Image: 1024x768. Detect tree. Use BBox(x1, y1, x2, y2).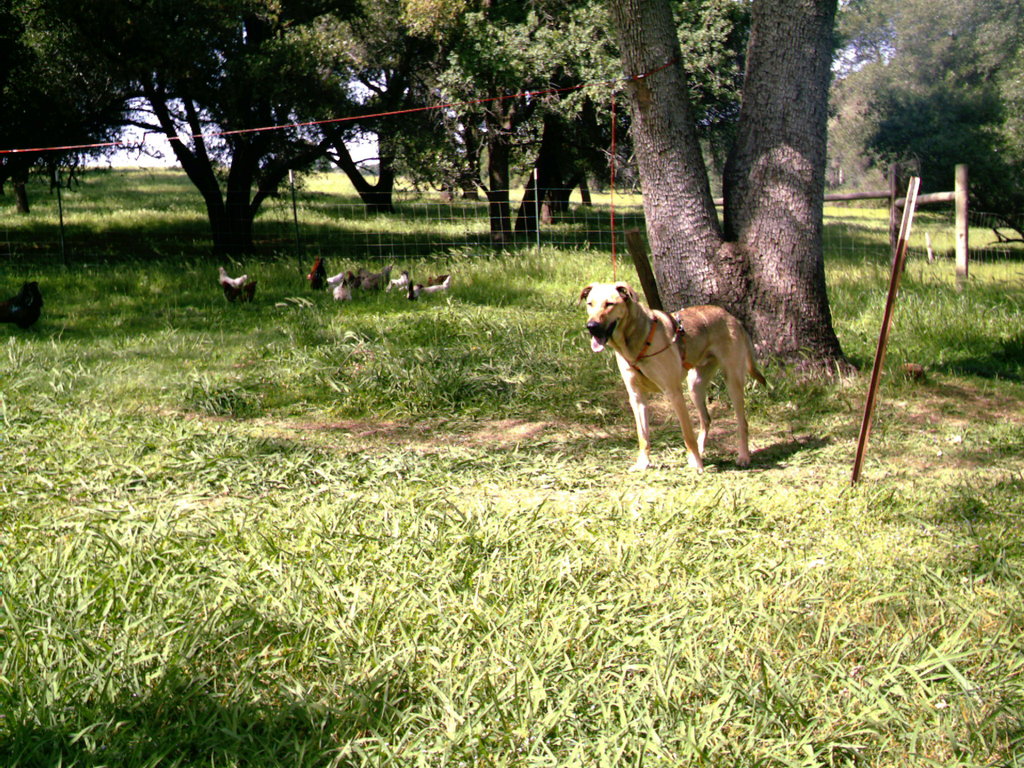
BBox(0, 0, 132, 220).
